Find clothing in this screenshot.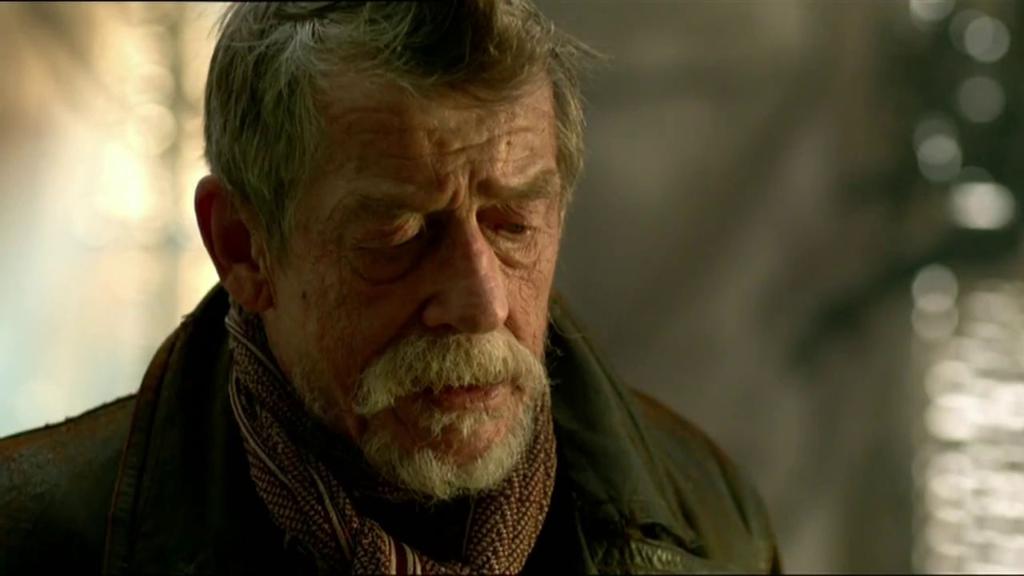
The bounding box for clothing is locate(0, 274, 785, 575).
